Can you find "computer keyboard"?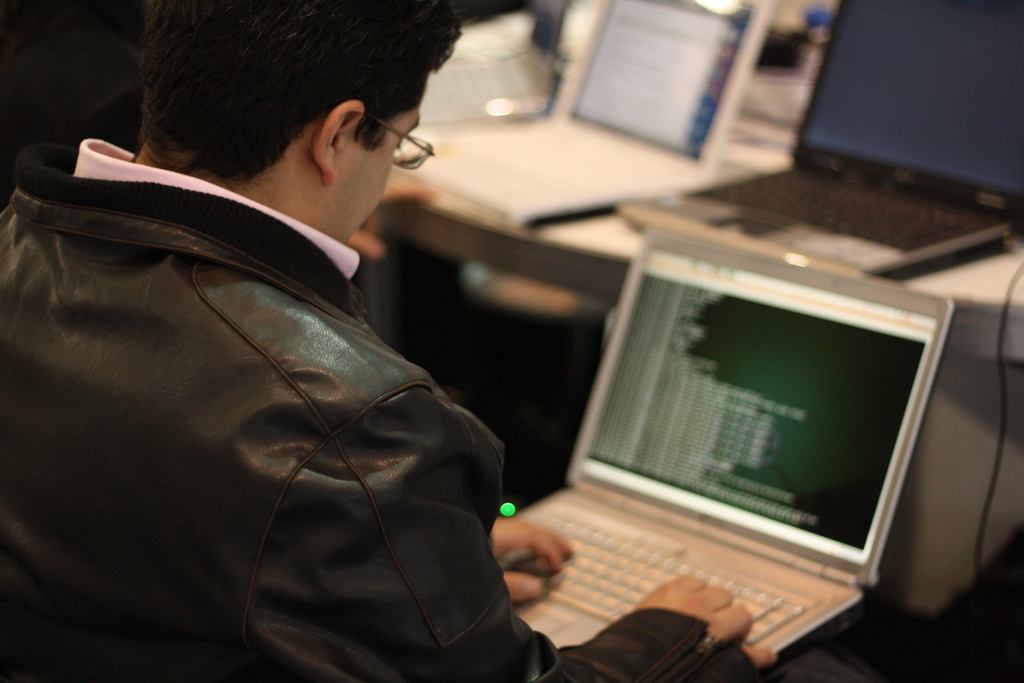
Yes, bounding box: bbox(502, 506, 810, 651).
